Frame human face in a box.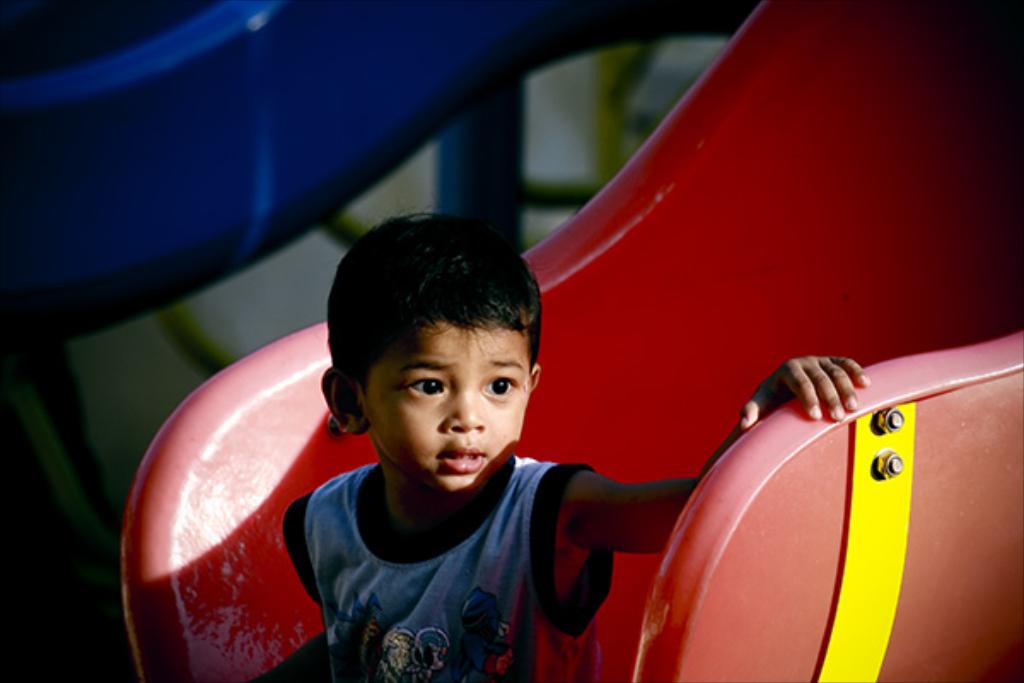
[left=364, top=323, right=529, bottom=495].
